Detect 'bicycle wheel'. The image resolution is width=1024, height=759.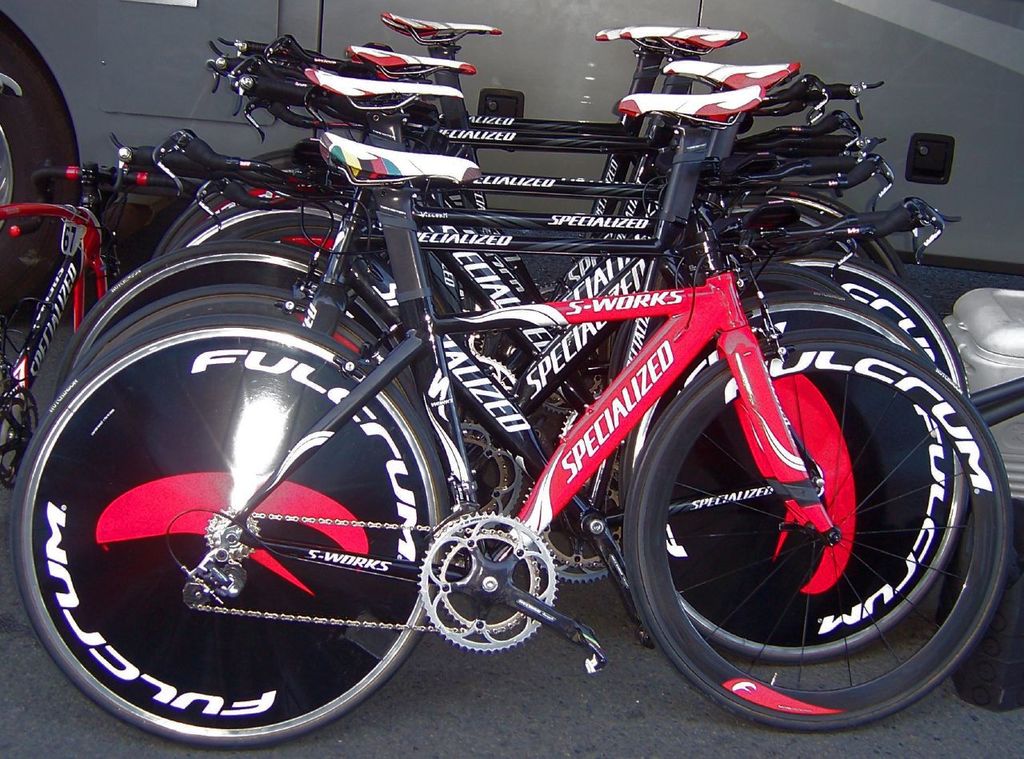
bbox(166, 201, 411, 294).
